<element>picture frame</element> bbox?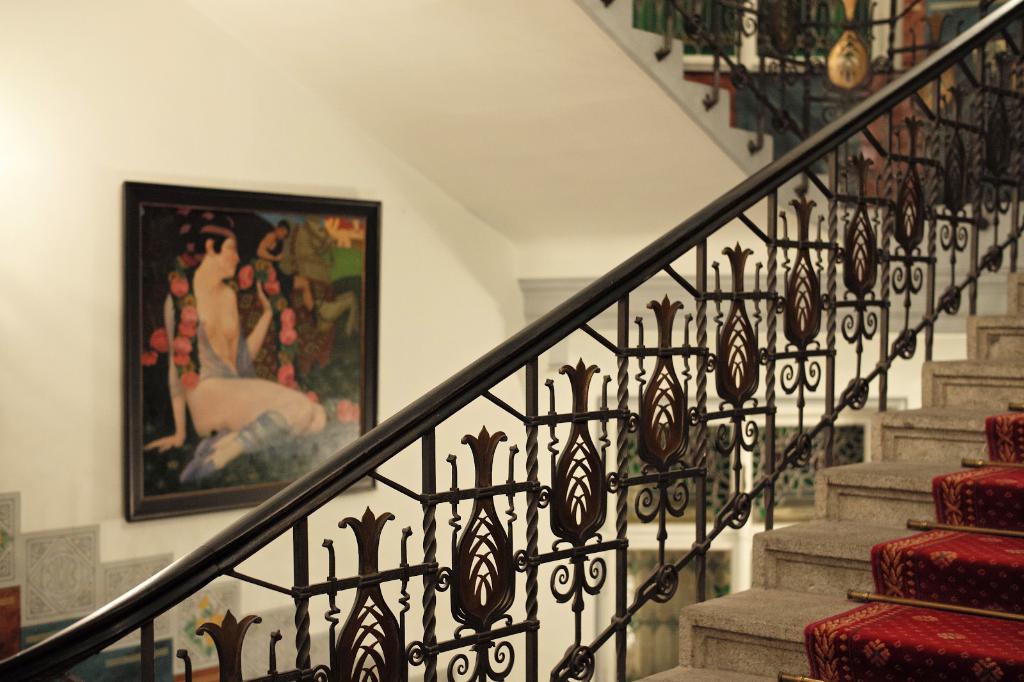
[93,185,404,571]
